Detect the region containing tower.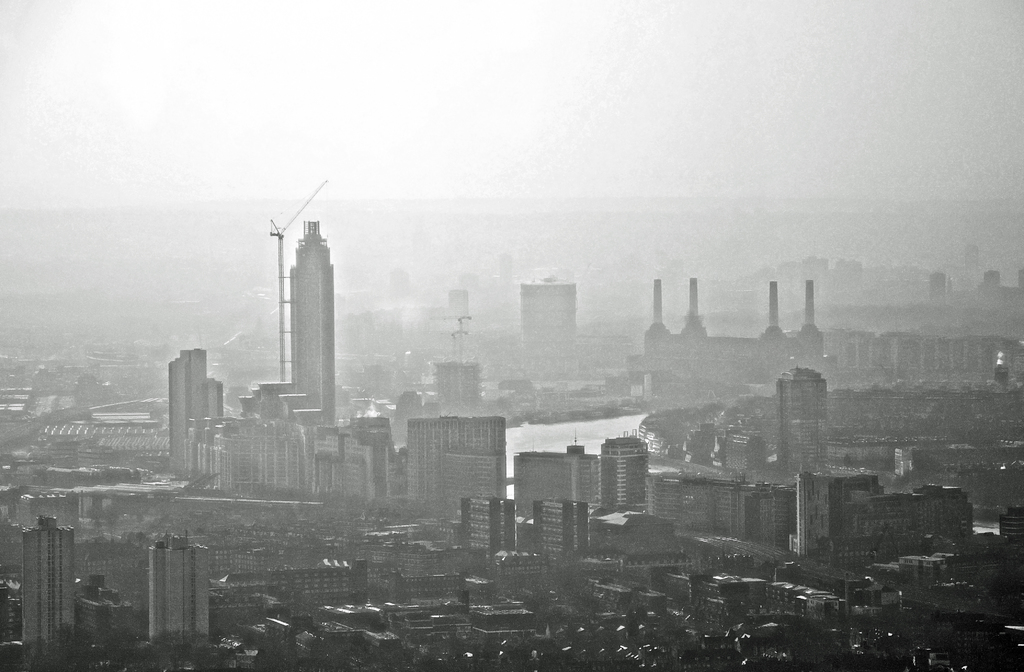
box=[22, 520, 77, 646].
